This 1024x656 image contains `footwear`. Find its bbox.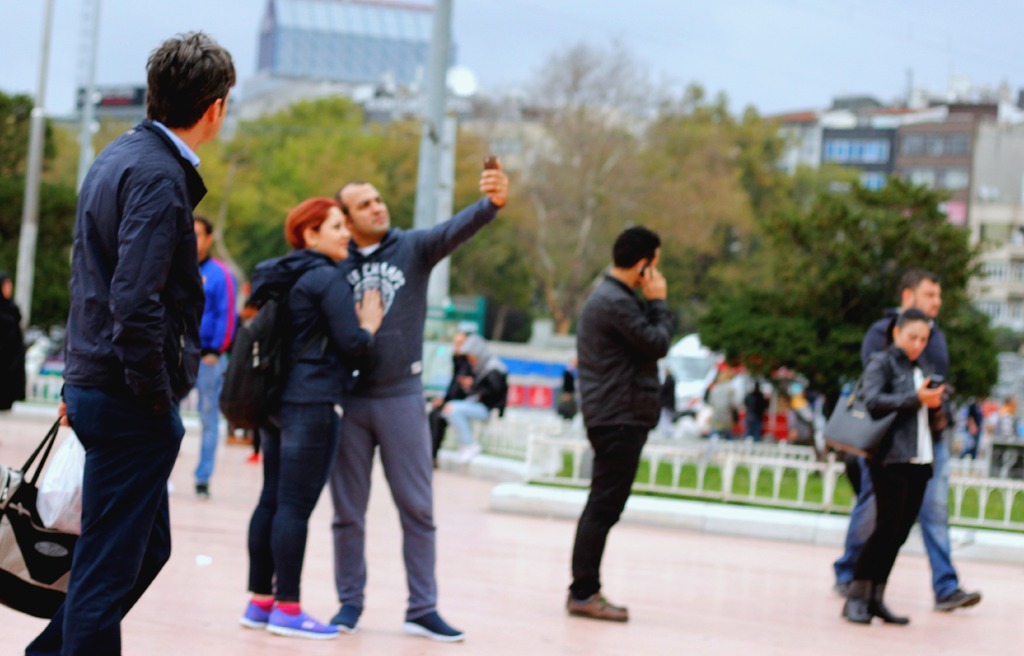
select_region(933, 588, 987, 613).
